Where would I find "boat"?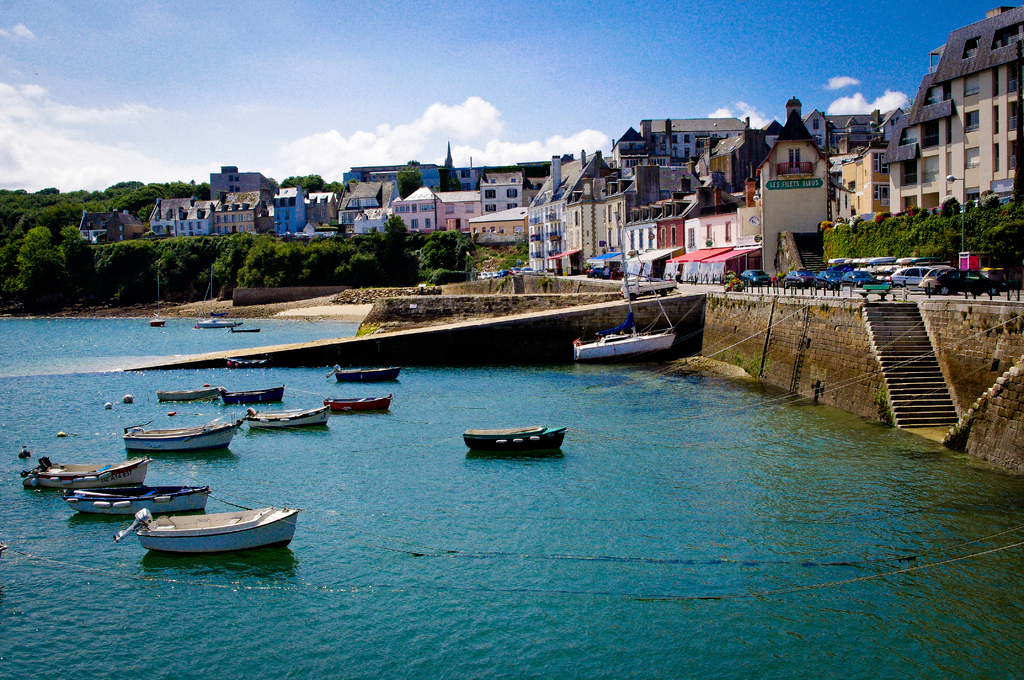
At x1=232 y1=325 x2=257 y2=336.
